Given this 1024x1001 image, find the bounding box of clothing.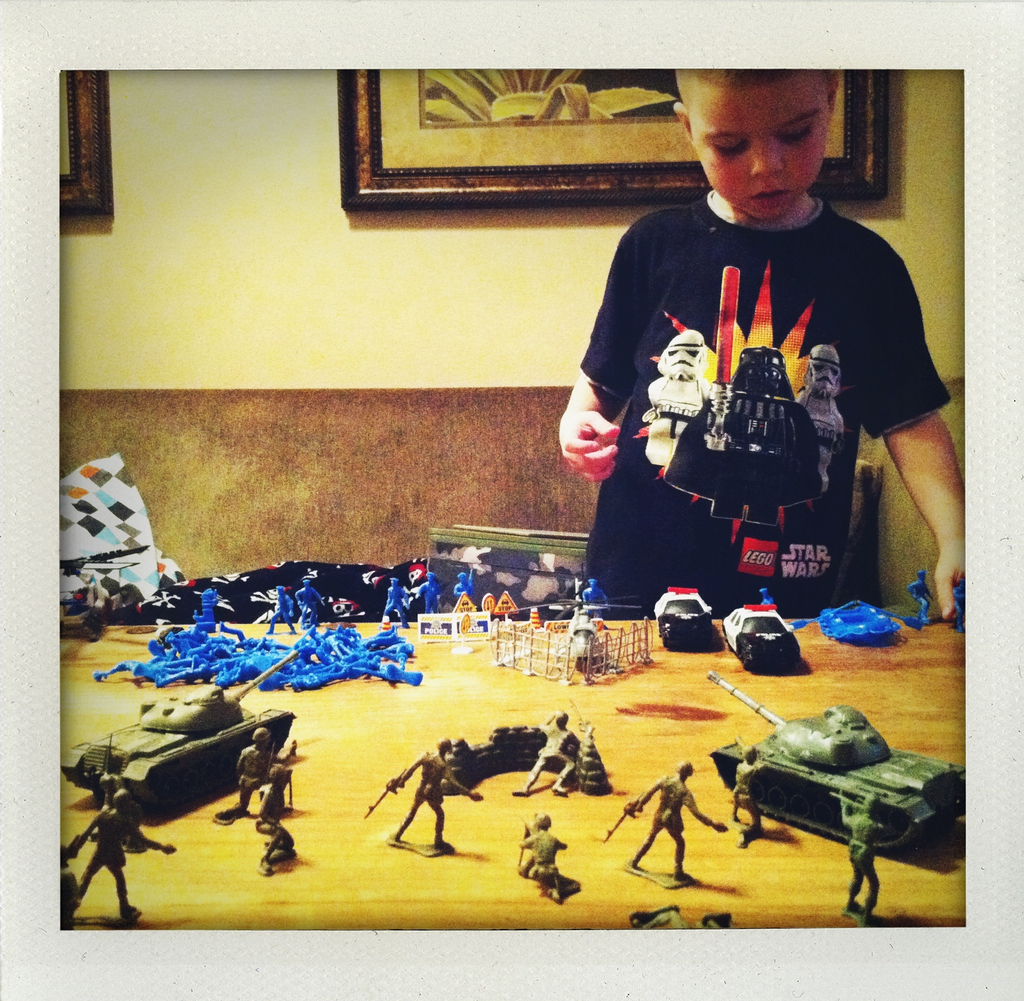
{"left": 239, "top": 744, "right": 280, "bottom": 795}.
